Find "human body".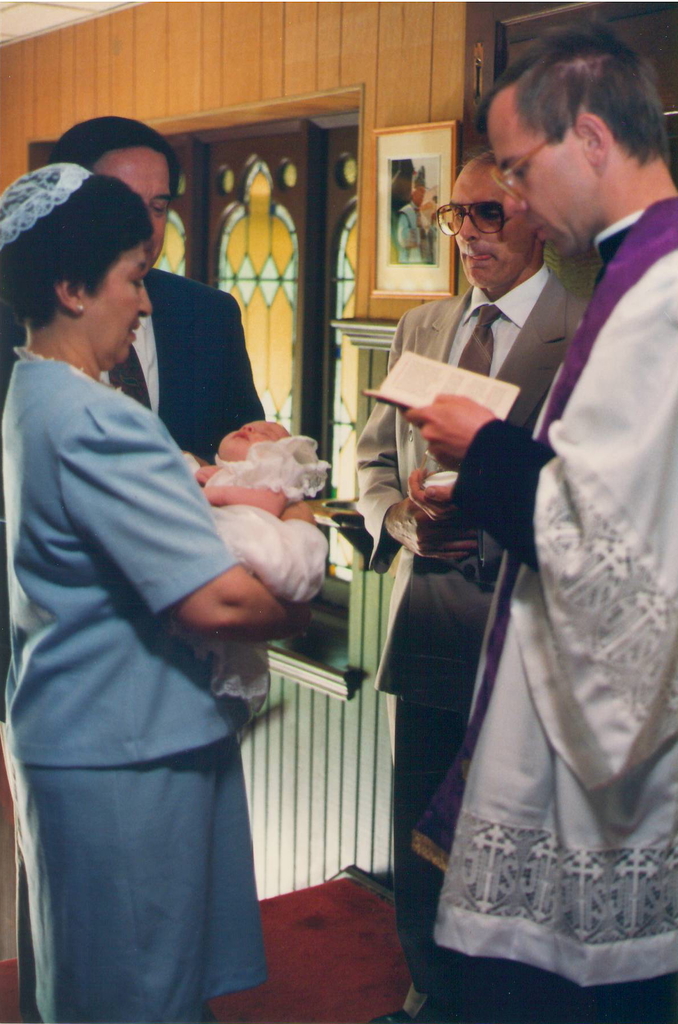
<box>43,109,276,463</box>.
